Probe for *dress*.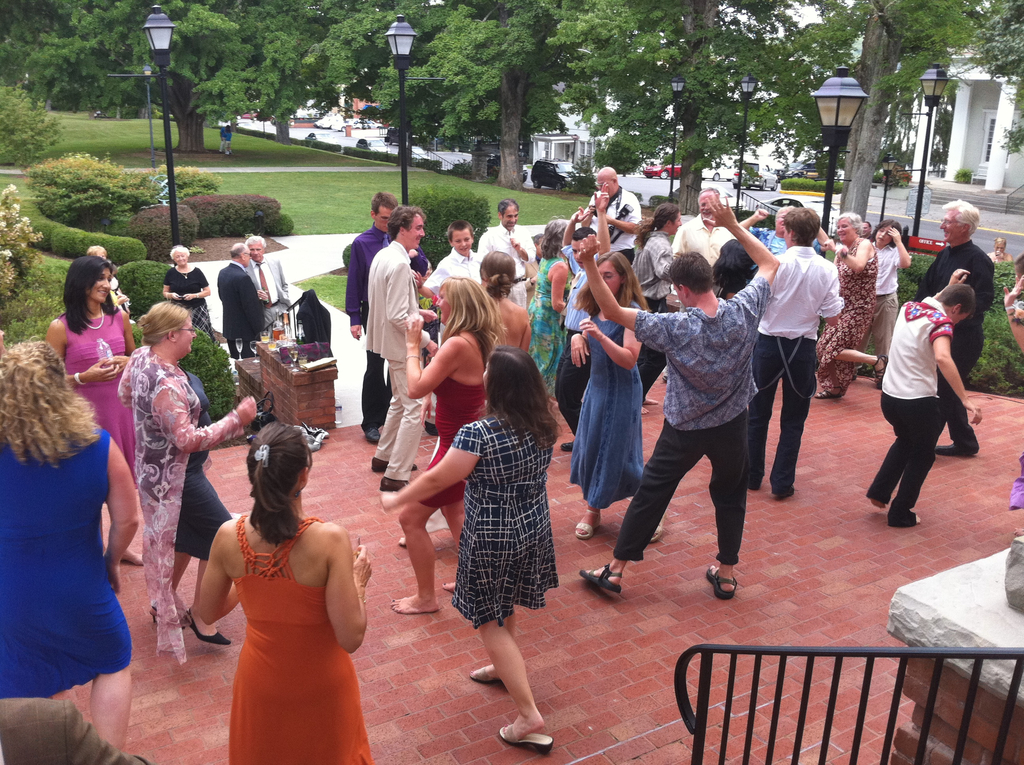
Probe result: {"left": 819, "top": 234, "right": 877, "bottom": 398}.
